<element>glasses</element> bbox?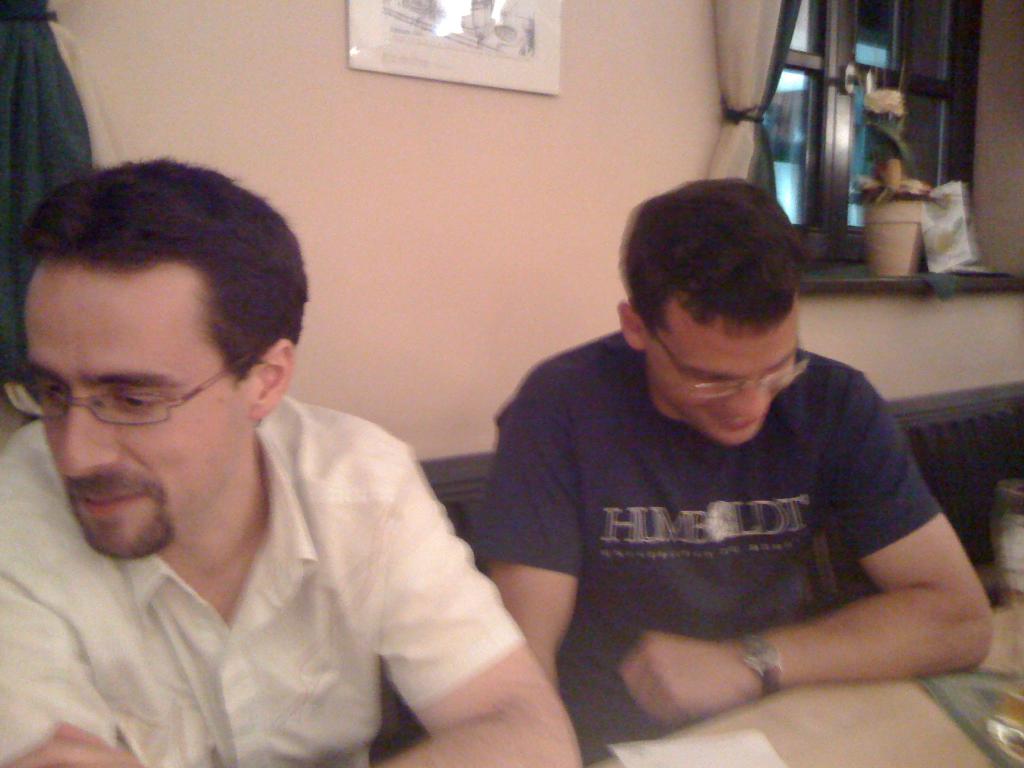
region(1, 355, 258, 424)
